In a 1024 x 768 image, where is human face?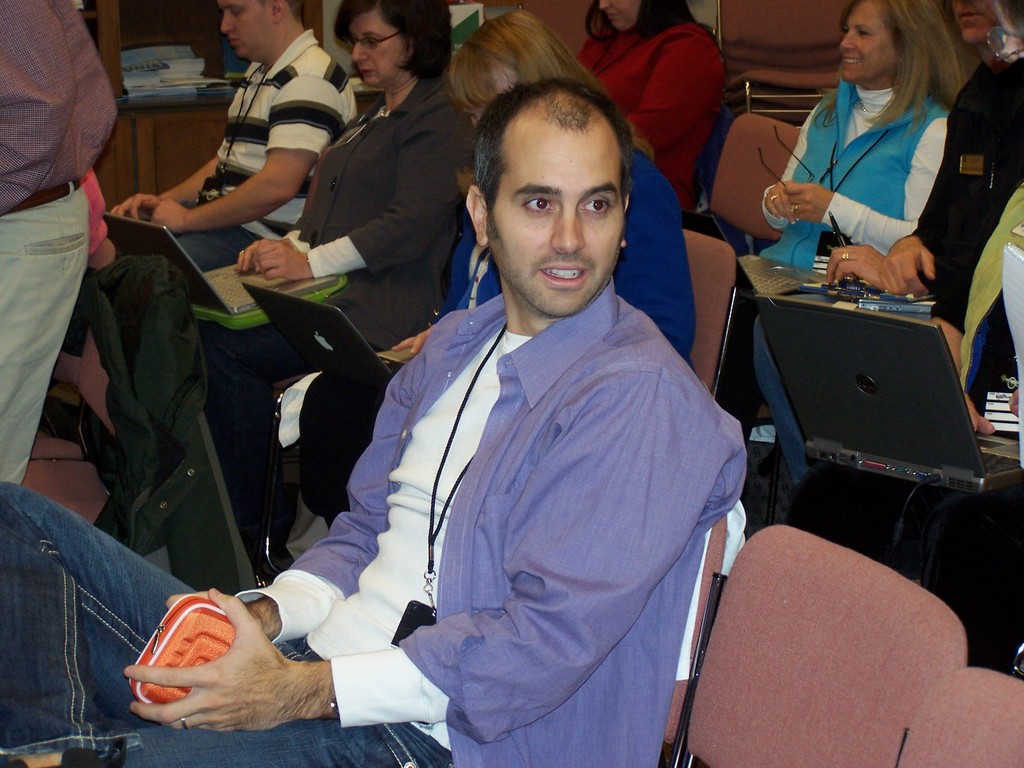
region(481, 101, 626, 321).
